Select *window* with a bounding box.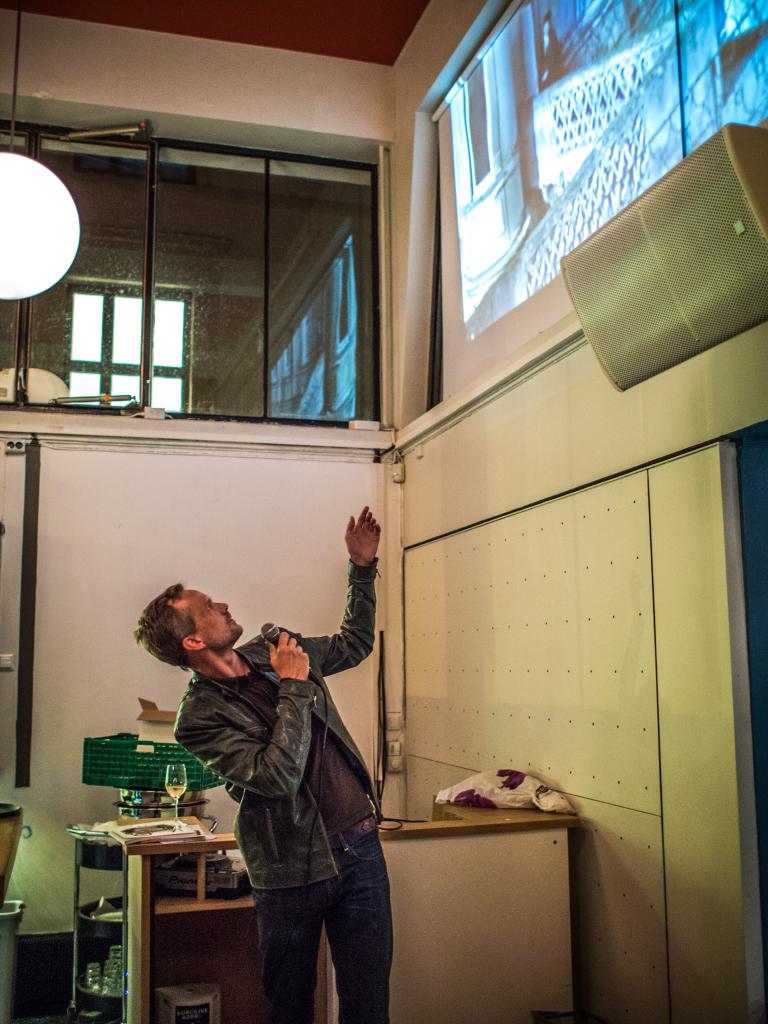
l=65, t=278, r=196, b=415.
